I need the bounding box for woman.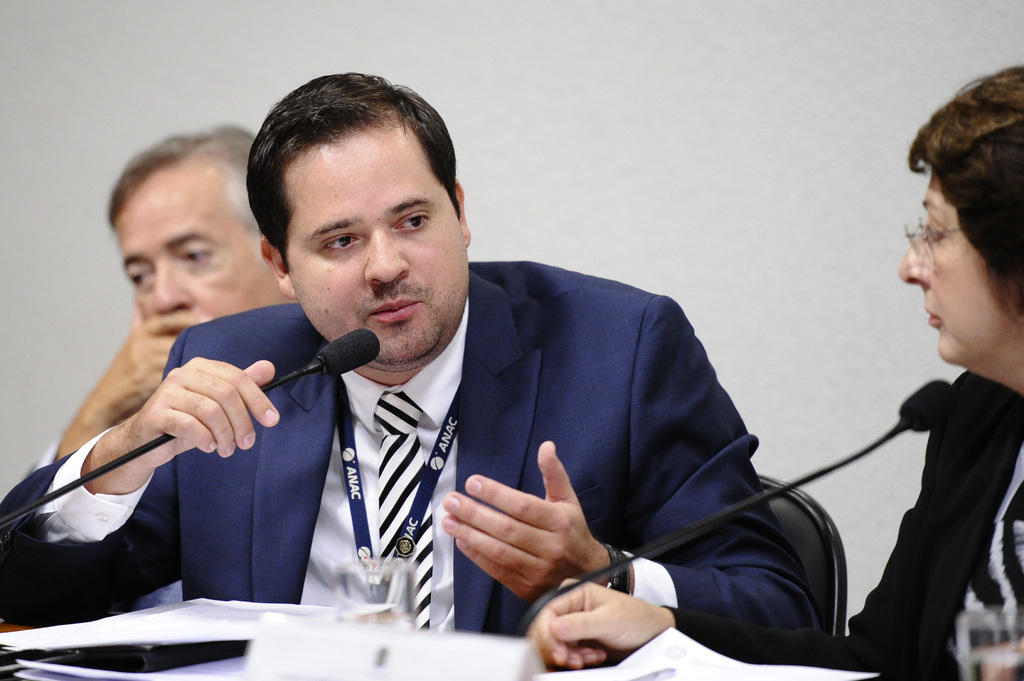
Here it is: 524,68,1023,680.
